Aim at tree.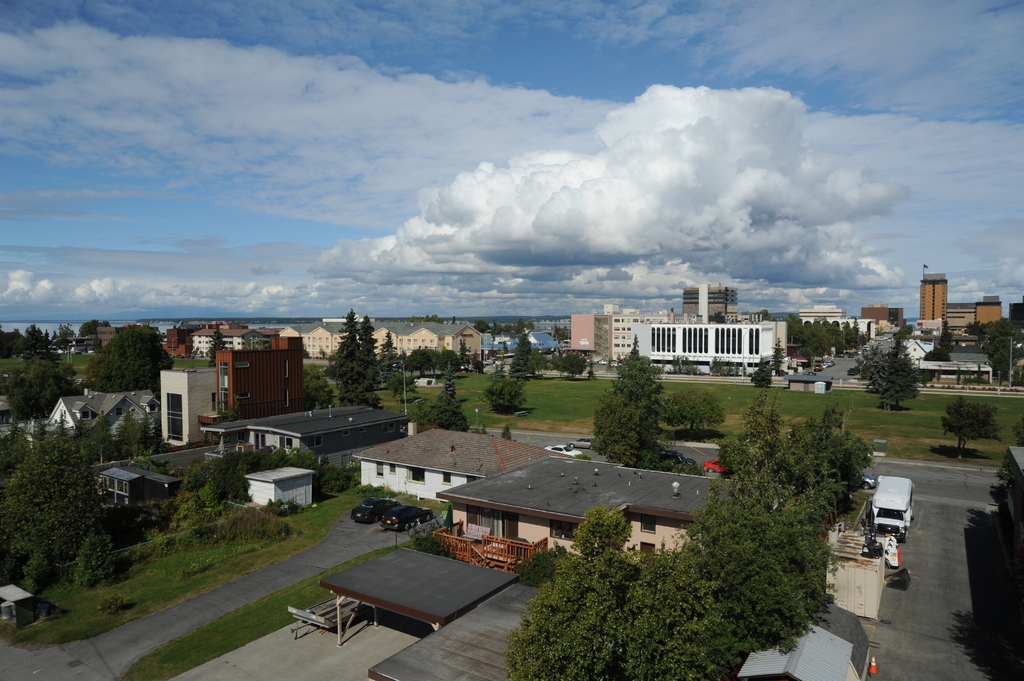
Aimed at pyautogui.locateOnScreen(207, 323, 227, 367).
